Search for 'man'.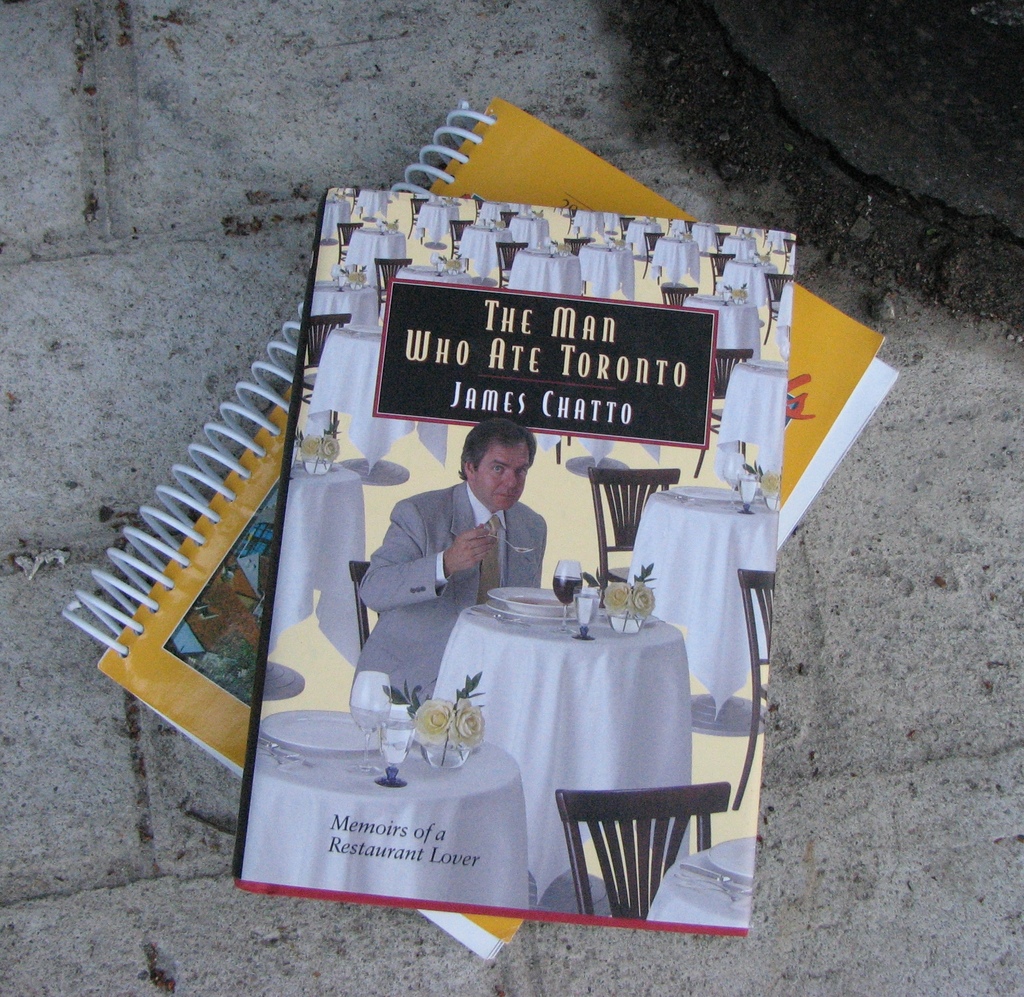
Found at {"left": 364, "top": 428, "right": 574, "bottom": 702}.
